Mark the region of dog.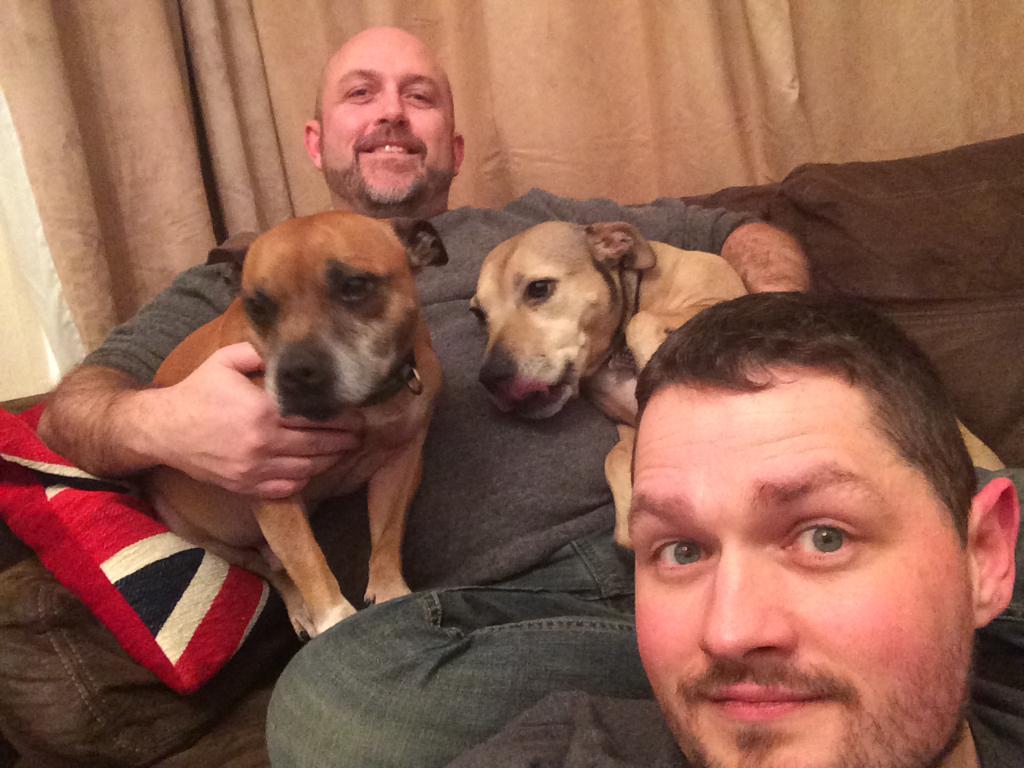
Region: {"left": 135, "top": 211, "right": 451, "bottom": 643}.
